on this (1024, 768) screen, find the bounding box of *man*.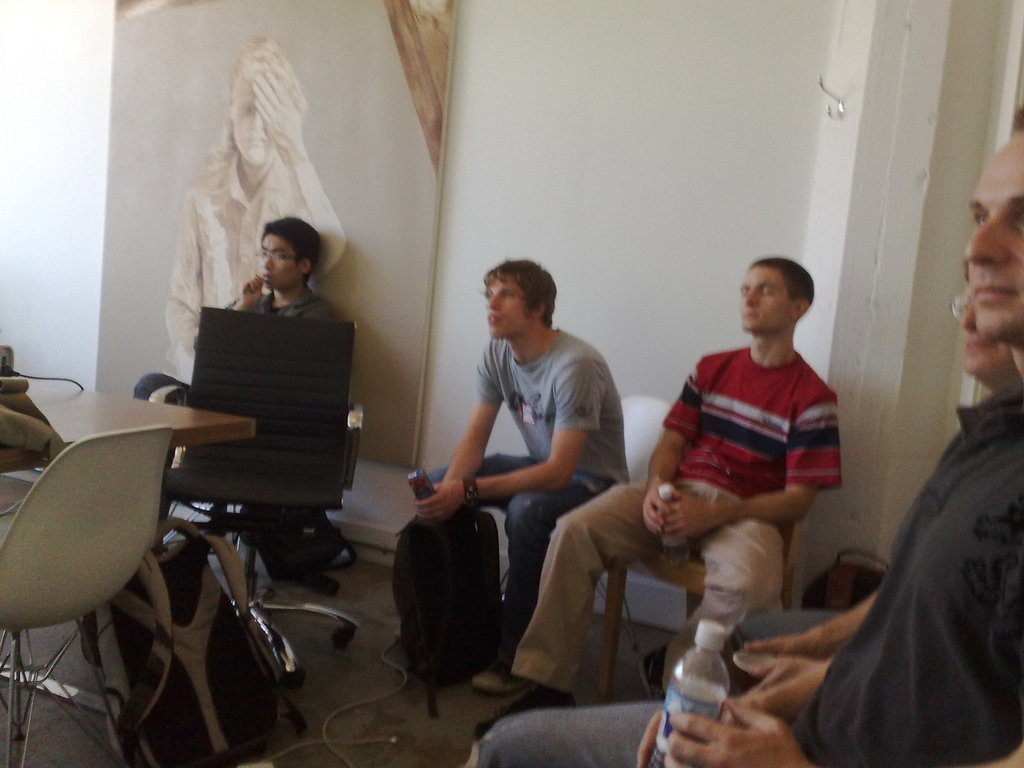
Bounding box: [x1=718, y1=260, x2=1020, y2=694].
